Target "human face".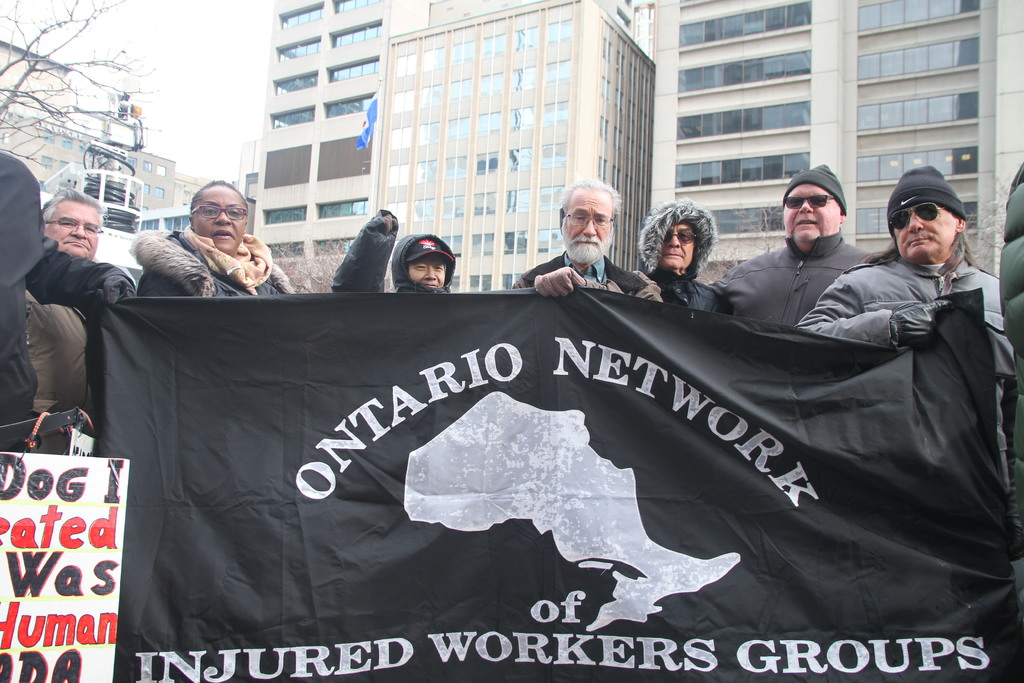
Target region: region(785, 179, 840, 241).
